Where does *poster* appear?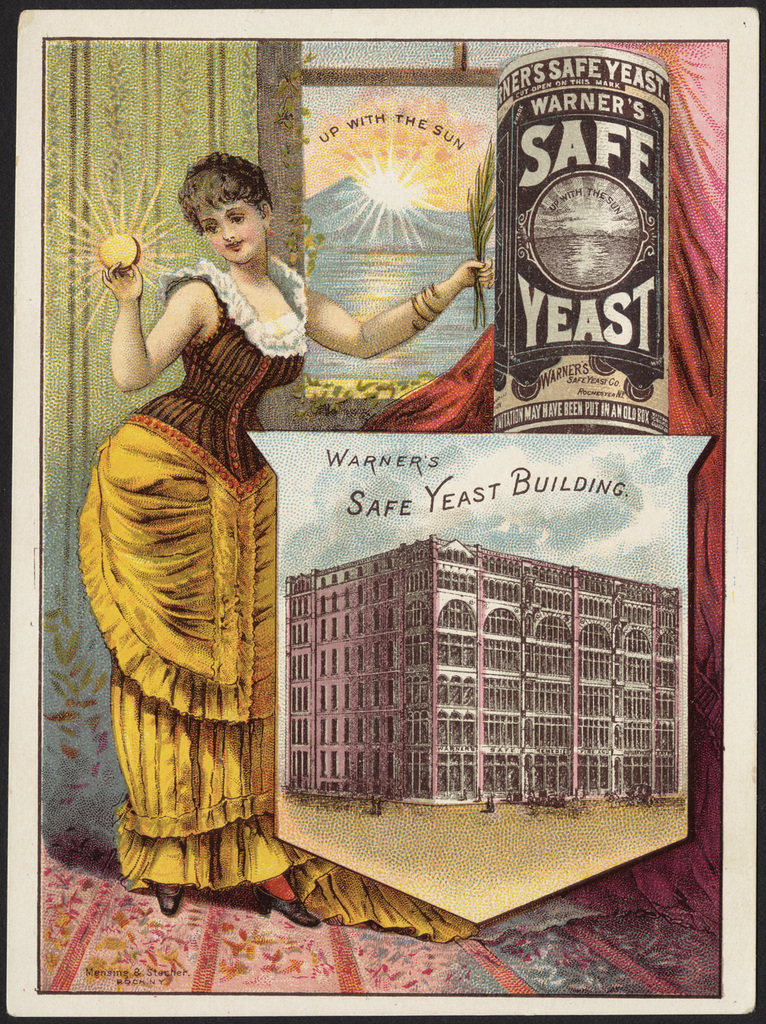
Appears at <bbox>0, 0, 765, 1023</bbox>.
